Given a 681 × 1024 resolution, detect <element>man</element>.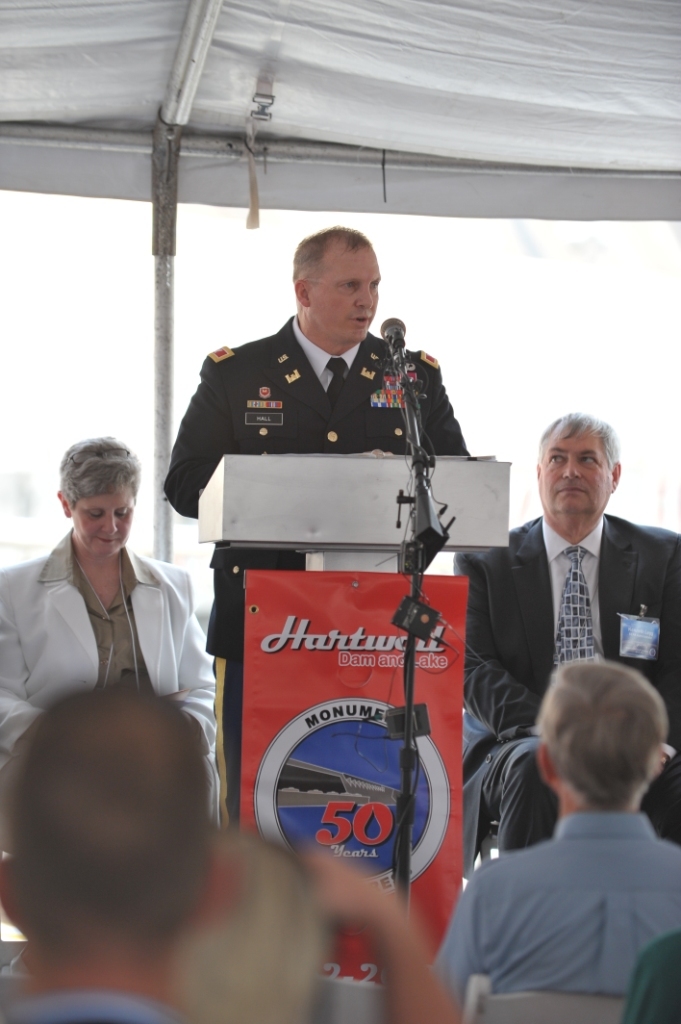
region(159, 220, 475, 830).
